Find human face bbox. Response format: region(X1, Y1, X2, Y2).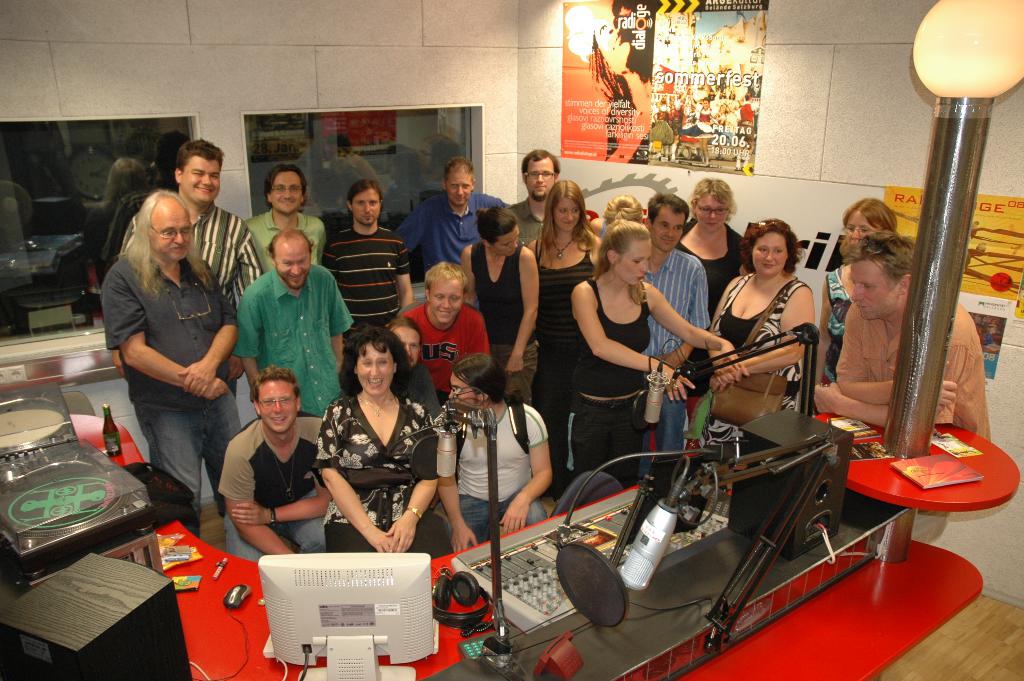
region(750, 229, 781, 278).
